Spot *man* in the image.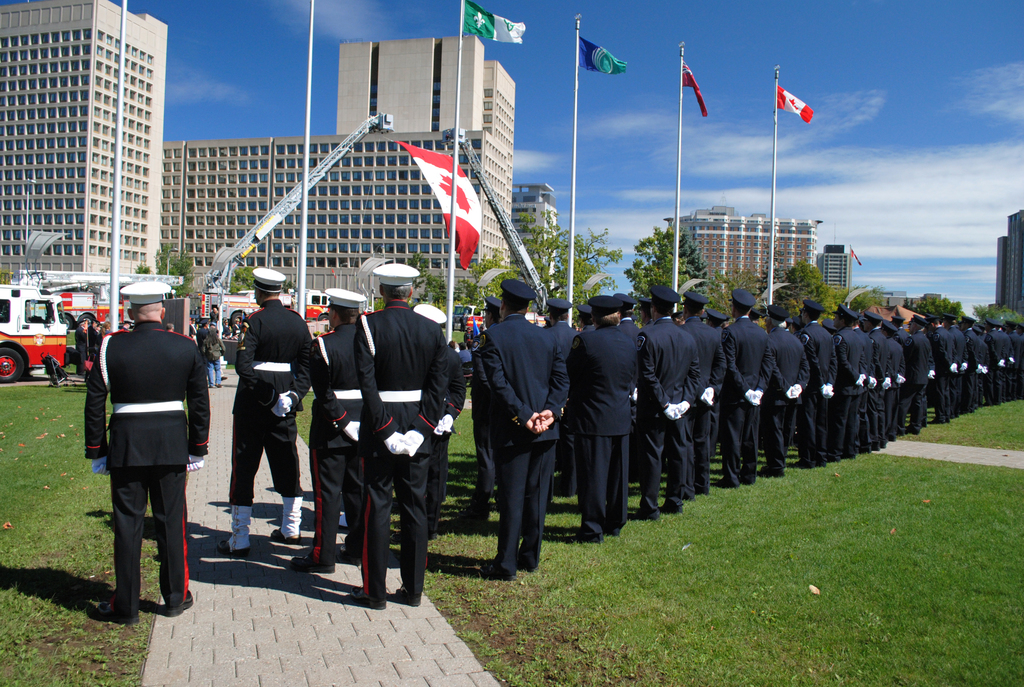
*man* found at box=[632, 277, 696, 526].
